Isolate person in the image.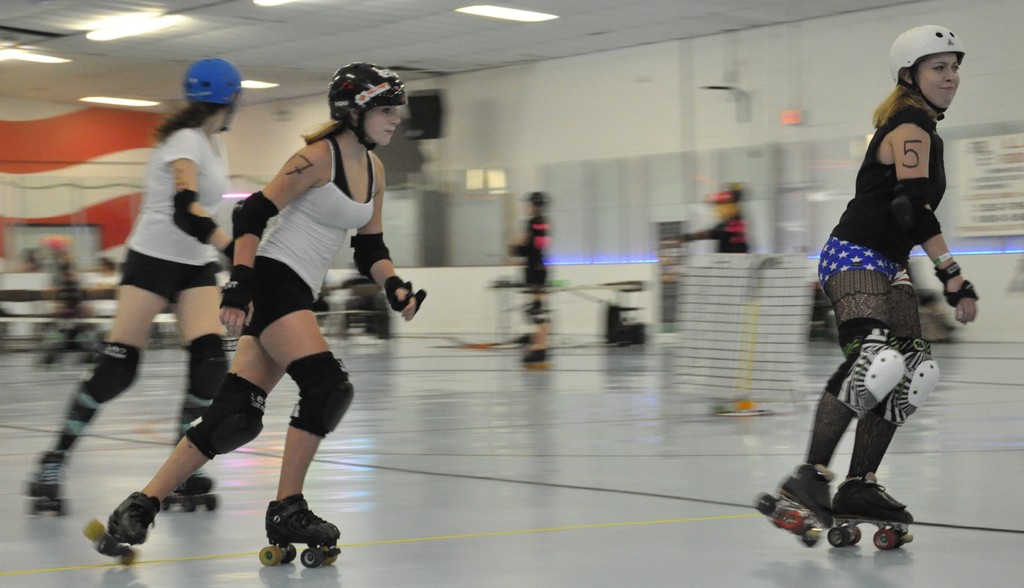
Isolated region: rect(680, 190, 748, 248).
